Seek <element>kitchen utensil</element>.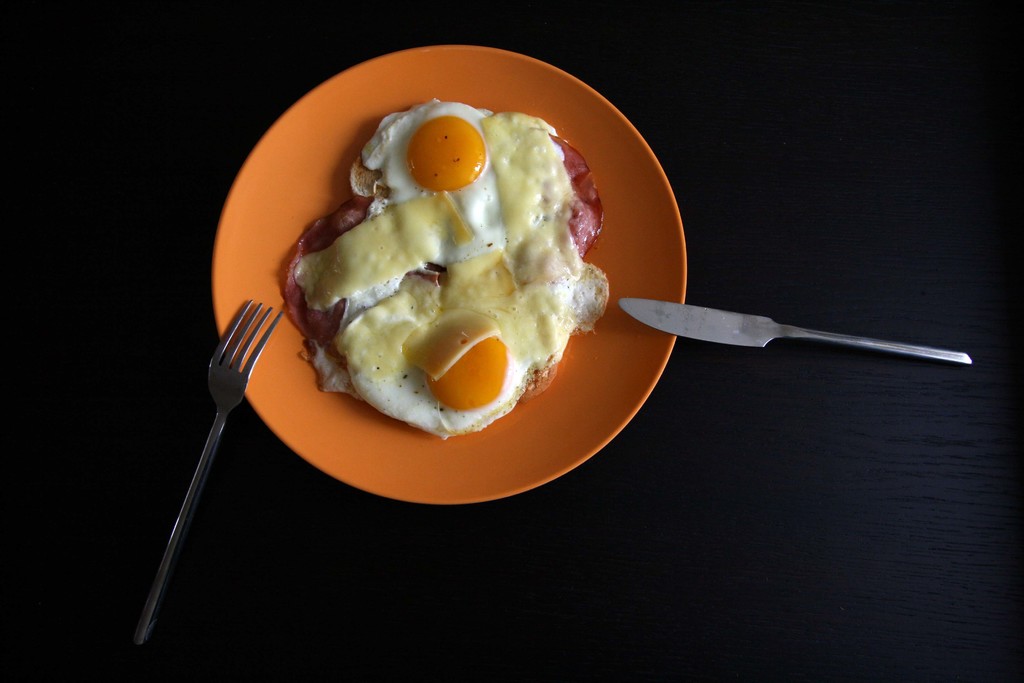
select_region(618, 298, 970, 365).
